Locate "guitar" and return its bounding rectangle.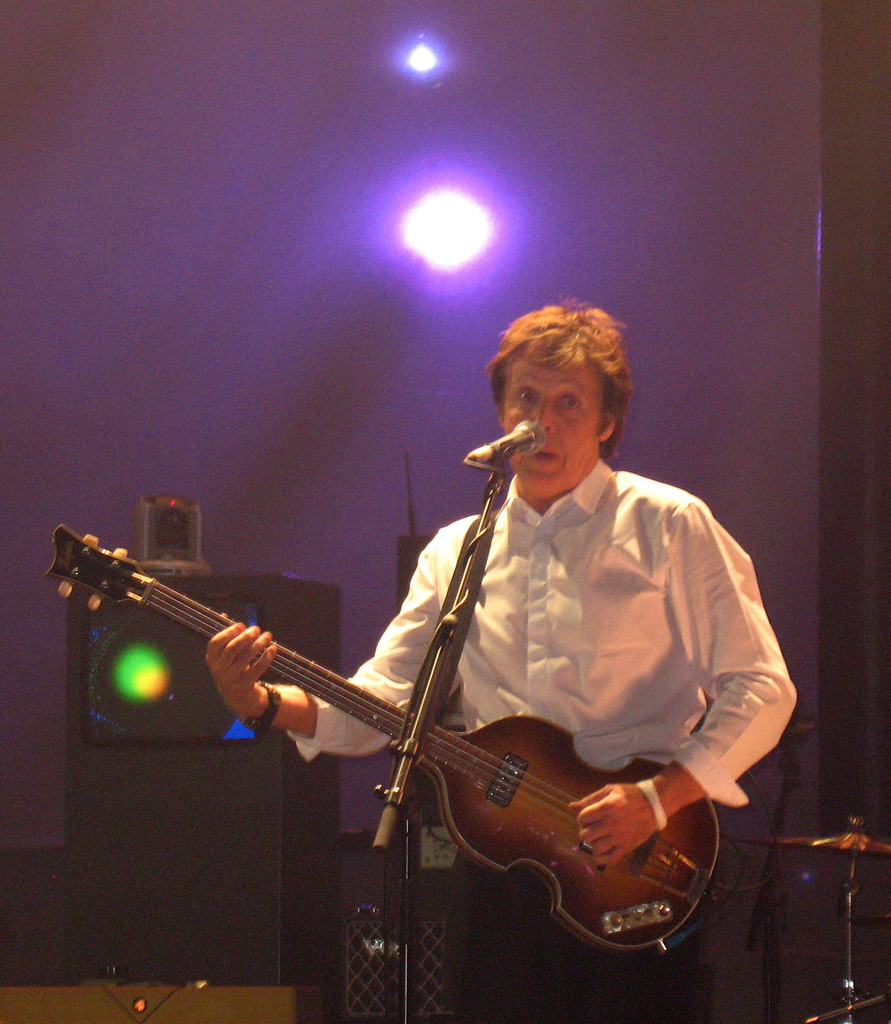
[41, 522, 744, 978].
